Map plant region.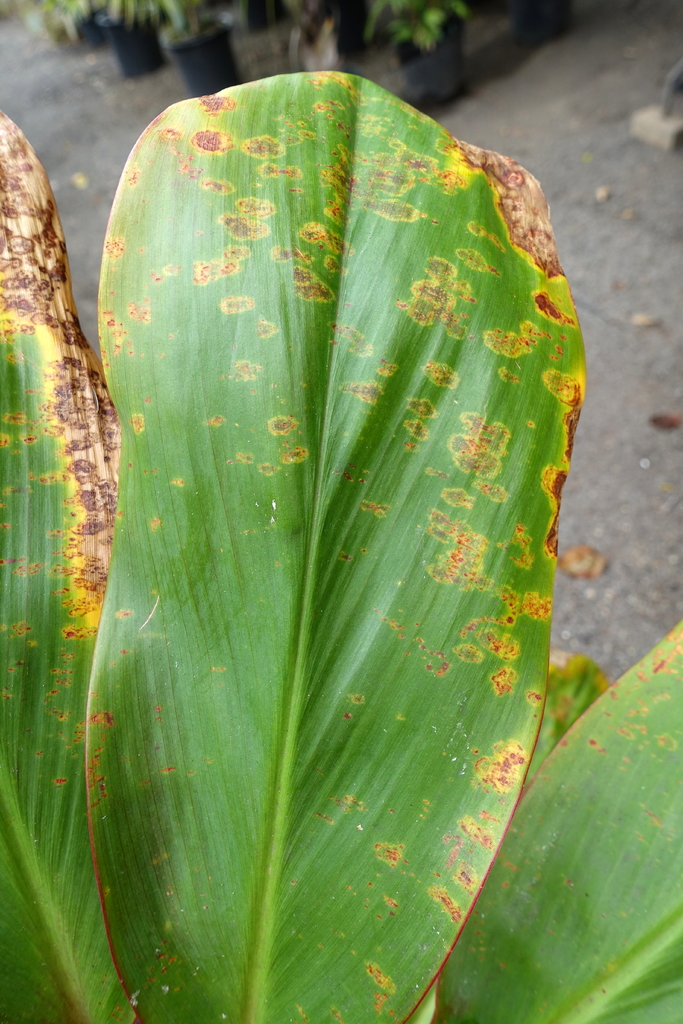
Mapped to BBox(370, 0, 477, 52).
